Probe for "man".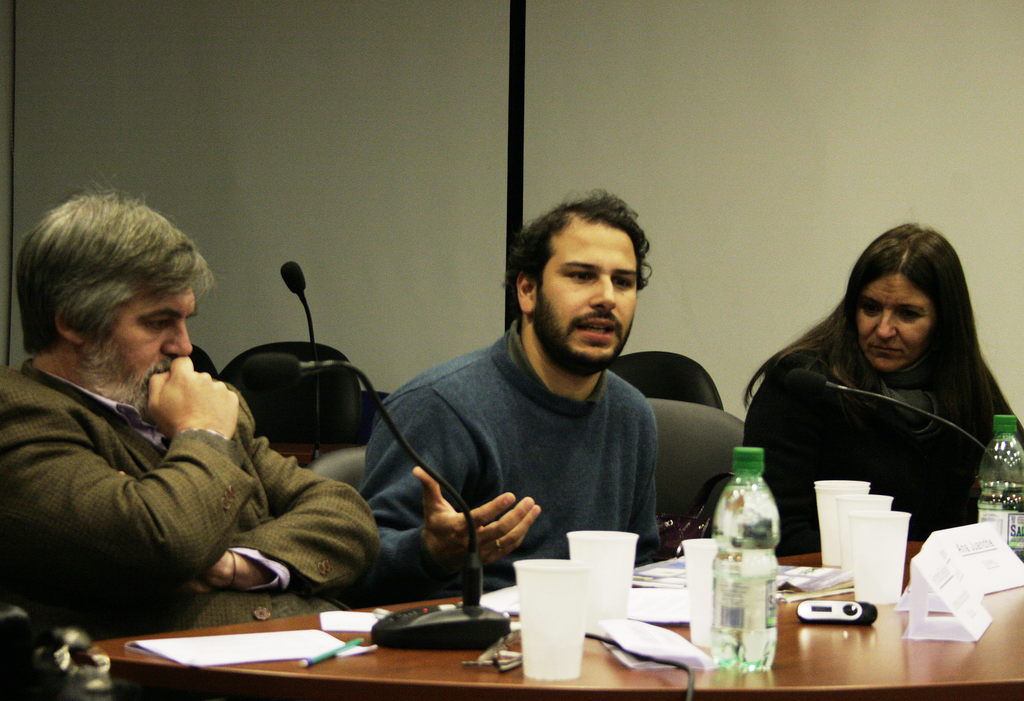
Probe result: [345, 173, 692, 614].
